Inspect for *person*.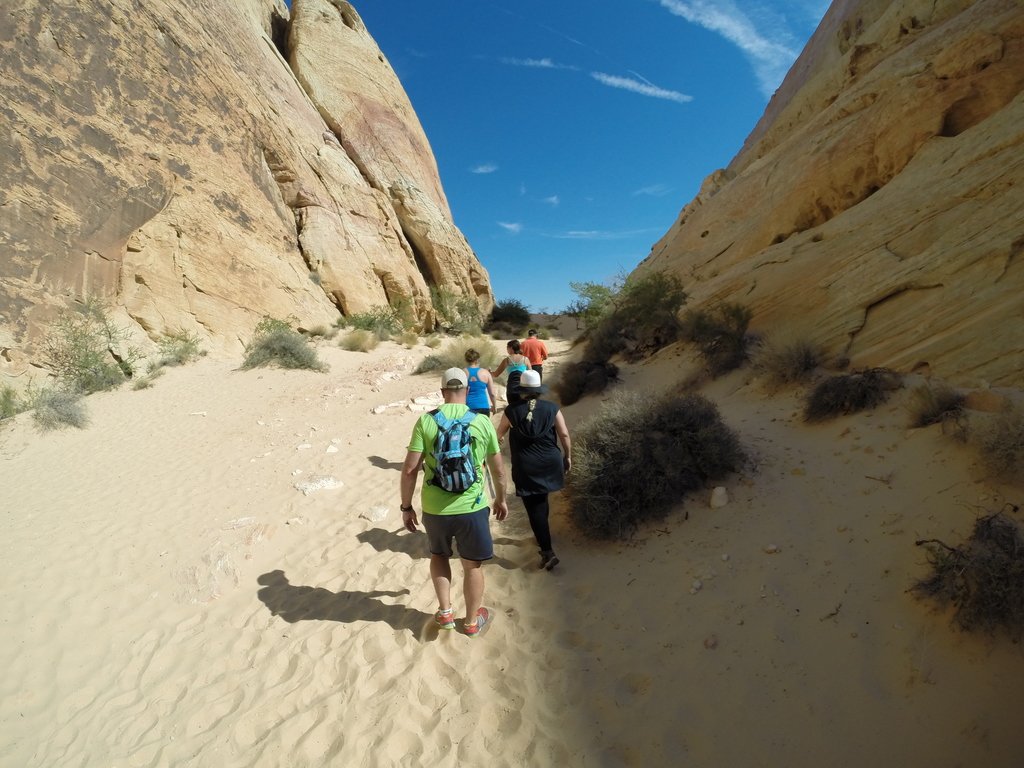
Inspection: select_region(463, 349, 495, 410).
